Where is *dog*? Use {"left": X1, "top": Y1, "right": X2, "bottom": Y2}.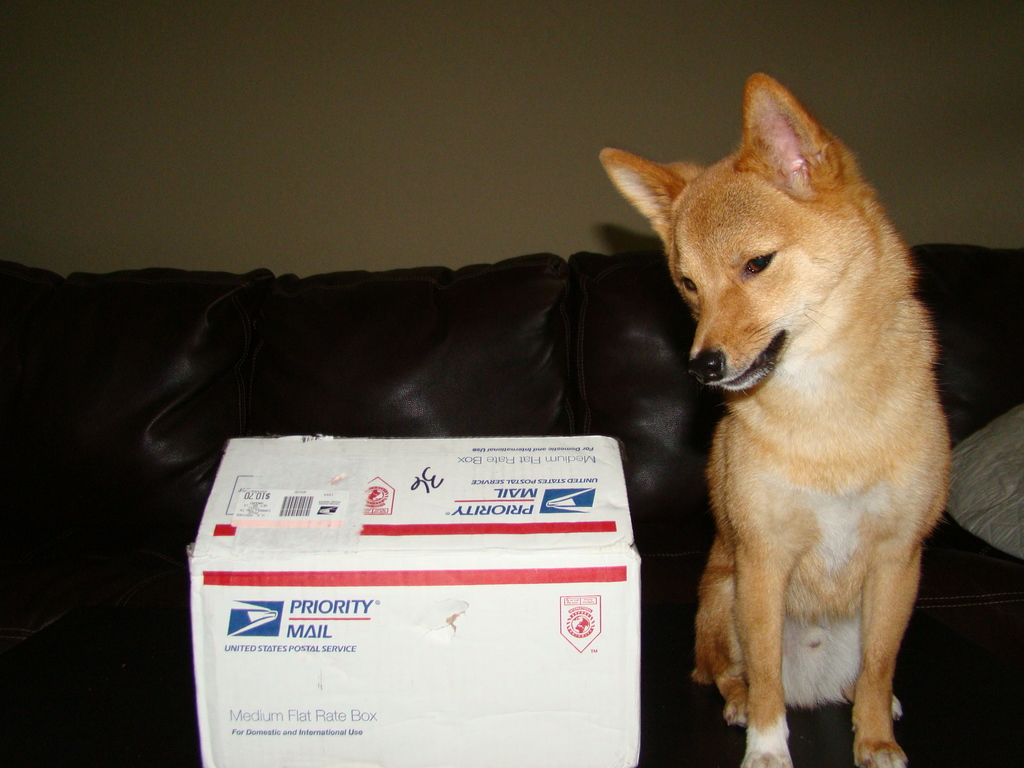
{"left": 599, "top": 72, "right": 954, "bottom": 767}.
